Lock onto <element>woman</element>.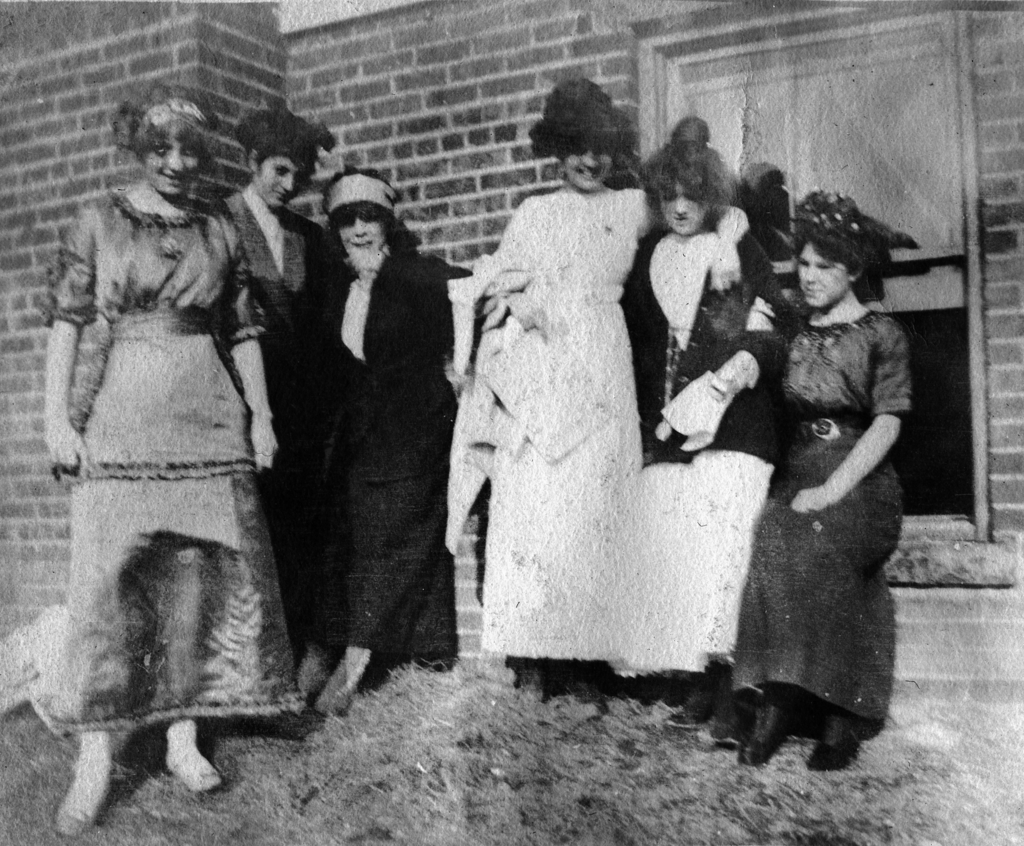
Locked: bbox(290, 163, 471, 716).
